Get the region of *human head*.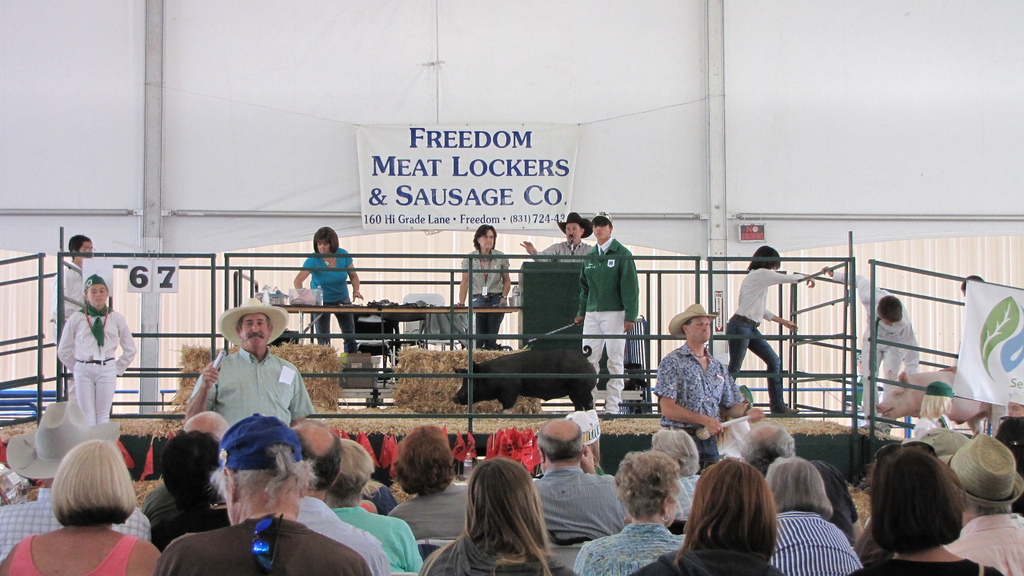
{"left": 154, "top": 429, "right": 218, "bottom": 508}.
